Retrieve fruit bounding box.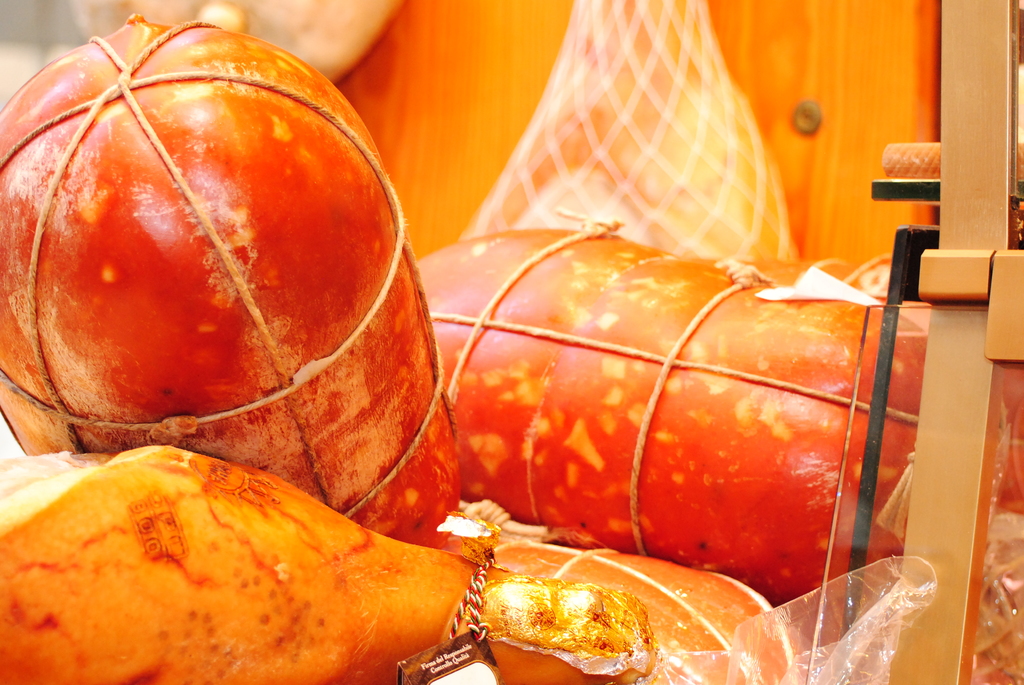
Bounding box: bbox(3, 42, 415, 468).
